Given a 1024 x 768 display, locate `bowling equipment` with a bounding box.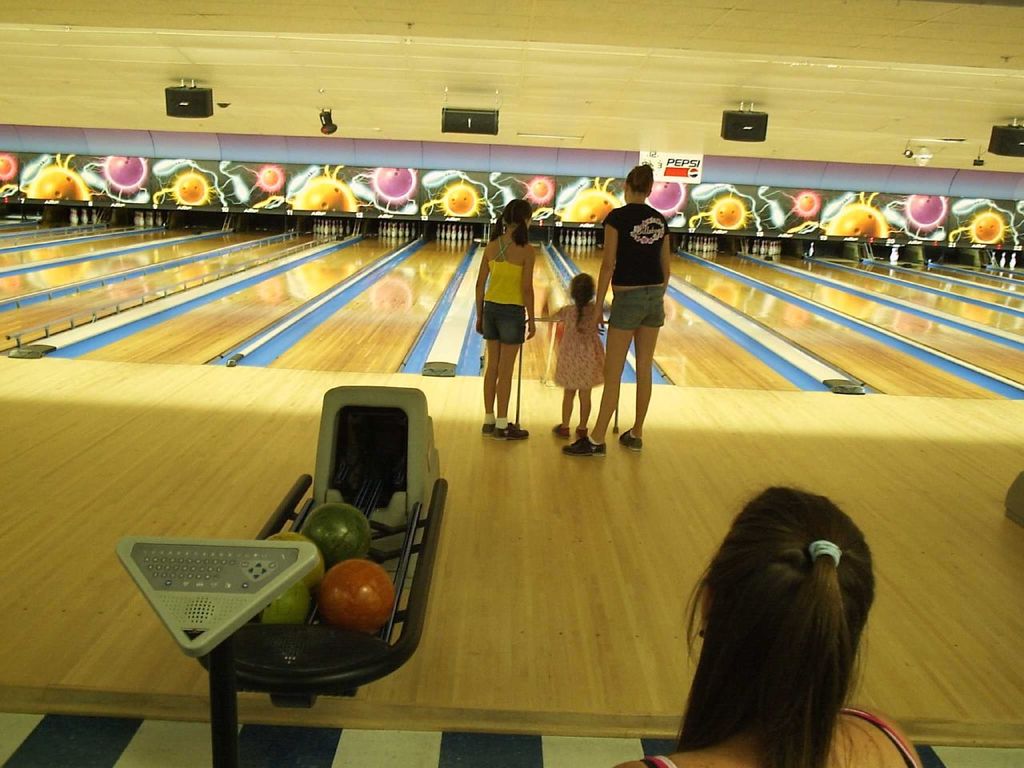
Located: detection(586, 190, 610, 222).
